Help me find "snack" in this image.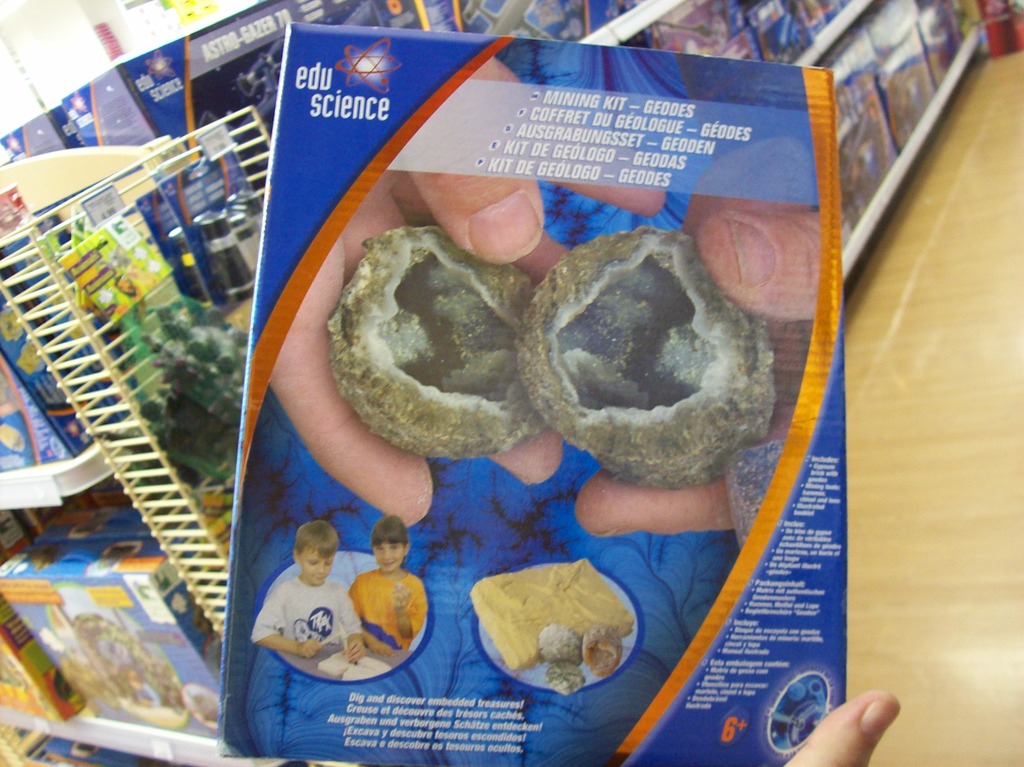
Found it: 332, 229, 538, 451.
